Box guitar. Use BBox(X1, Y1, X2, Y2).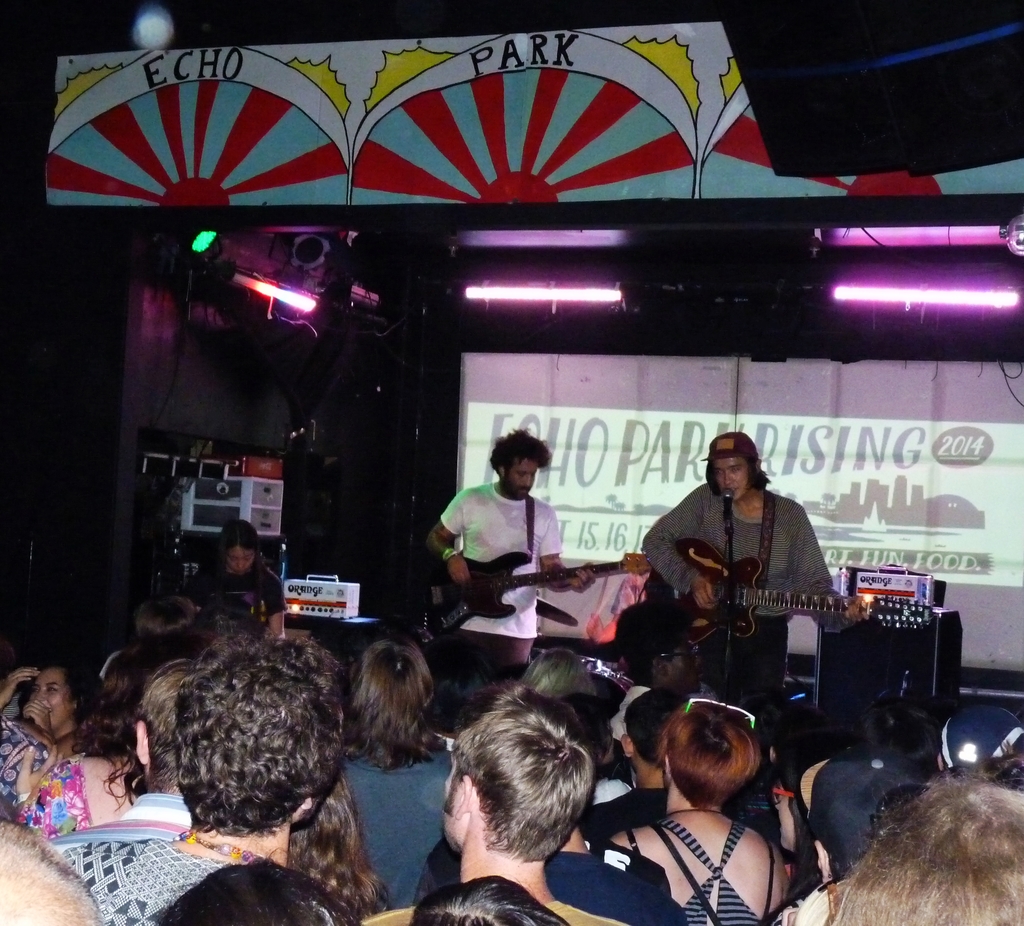
BBox(641, 538, 931, 663).
